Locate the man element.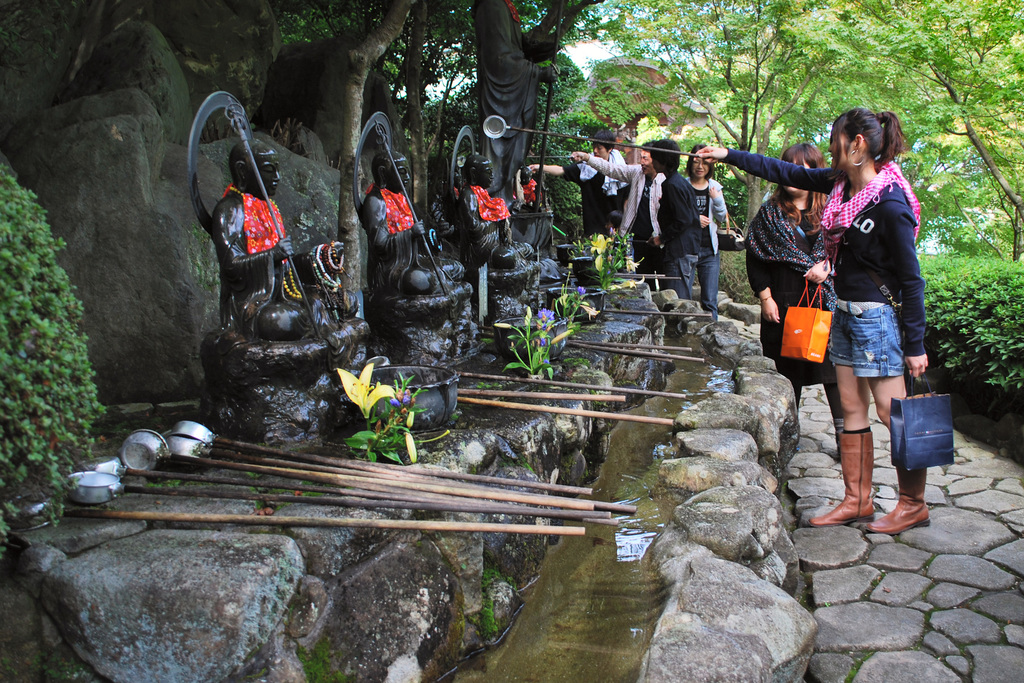
Element bbox: (left=566, top=142, right=662, bottom=290).
